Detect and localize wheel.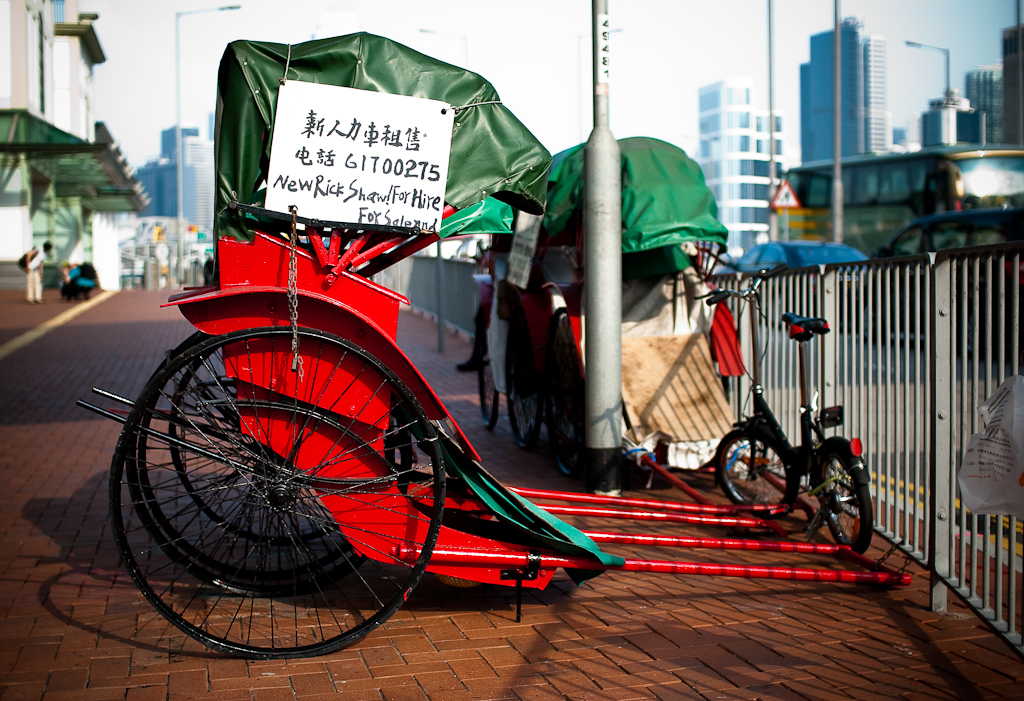
Localized at bbox=(820, 447, 872, 551).
